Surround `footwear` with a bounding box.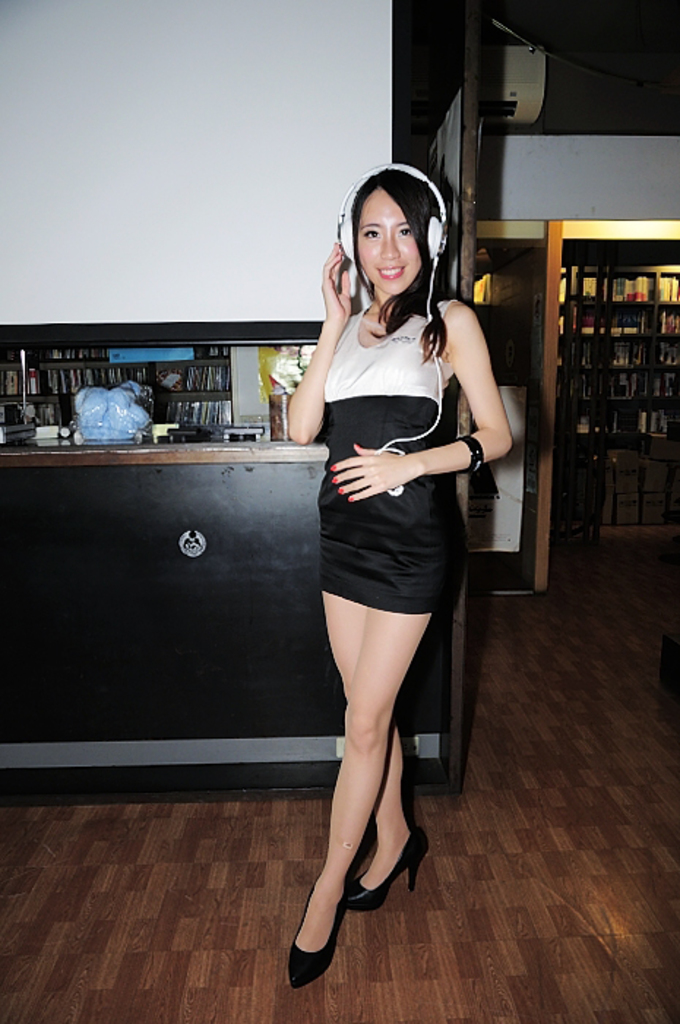
pyautogui.locateOnScreen(281, 876, 351, 987).
